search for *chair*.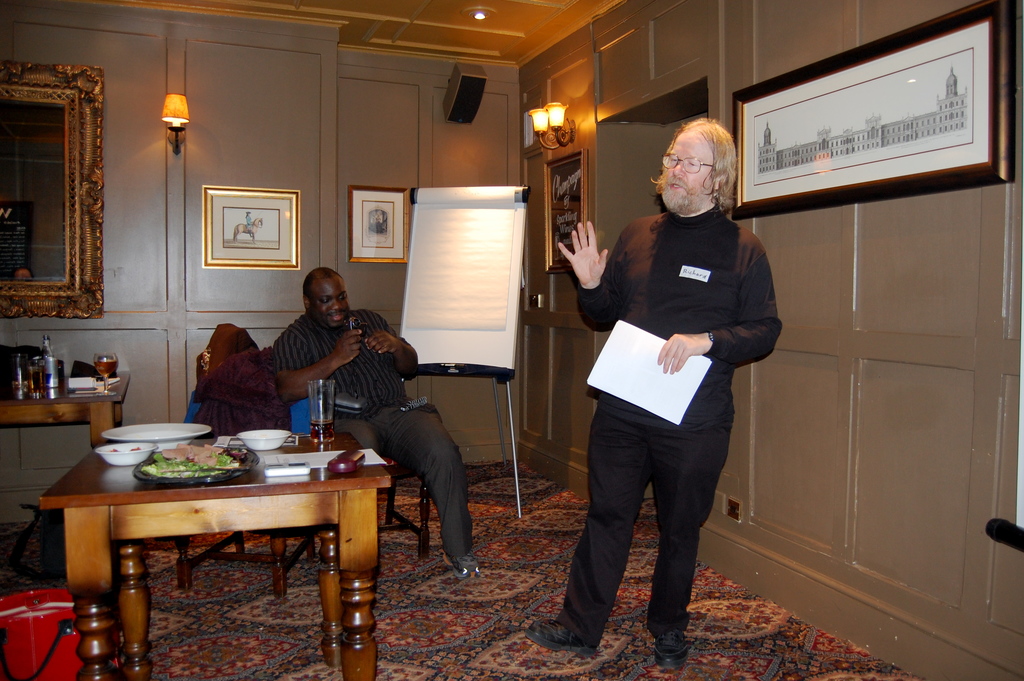
Found at (left=294, top=390, right=433, bottom=562).
